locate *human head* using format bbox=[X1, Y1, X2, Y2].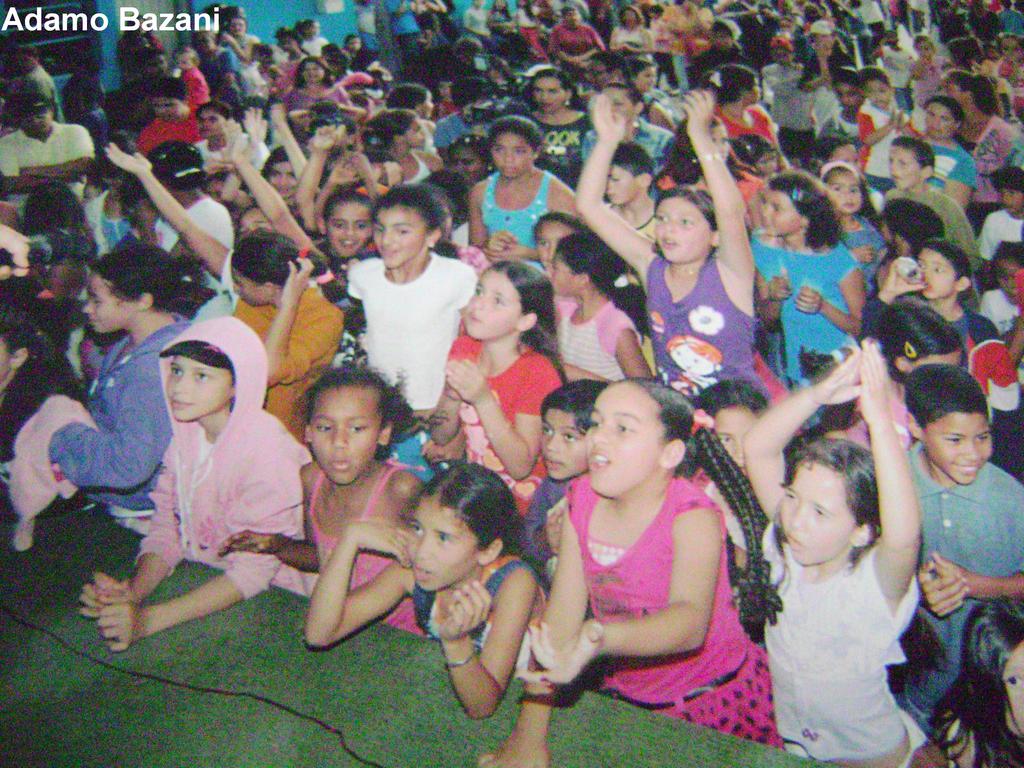
bbox=[580, 378, 700, 500].
